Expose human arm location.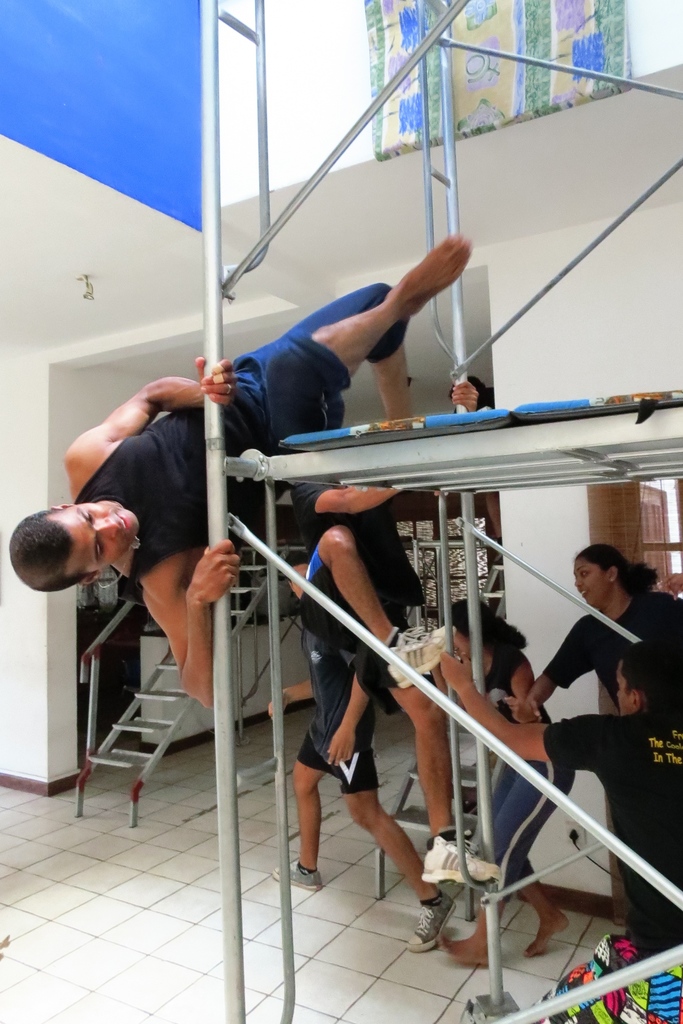
Exposed at <box>502,653,544,721</box>.
